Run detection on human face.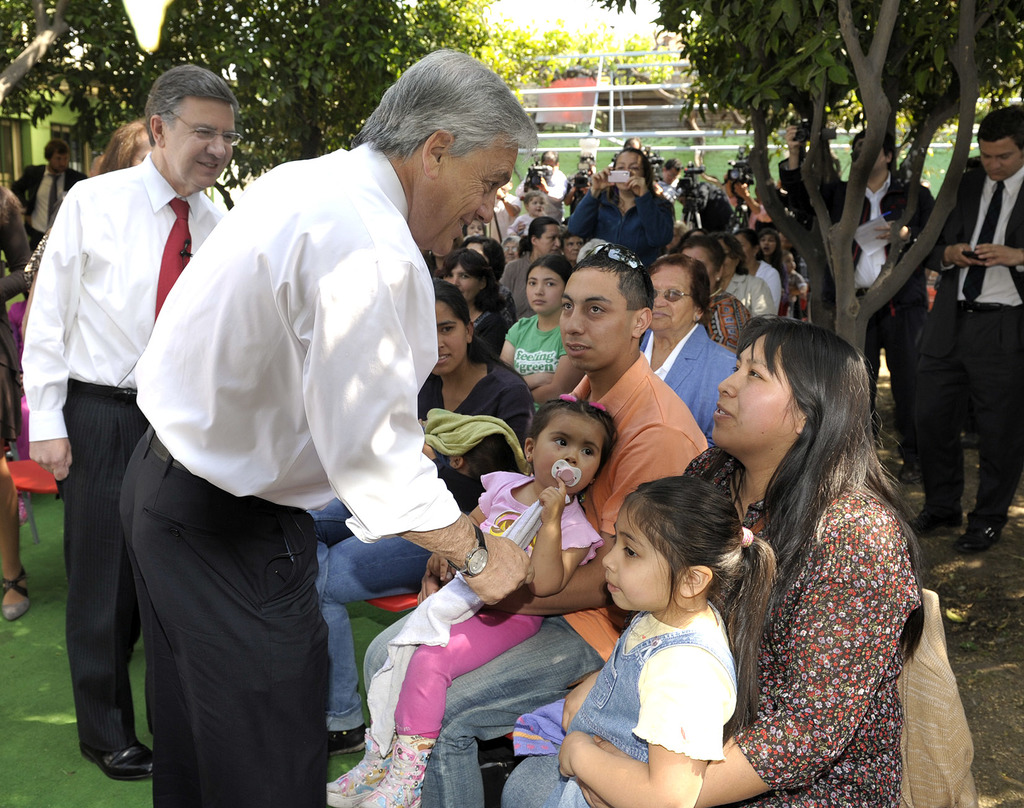
Result: 713 336 790 446.
